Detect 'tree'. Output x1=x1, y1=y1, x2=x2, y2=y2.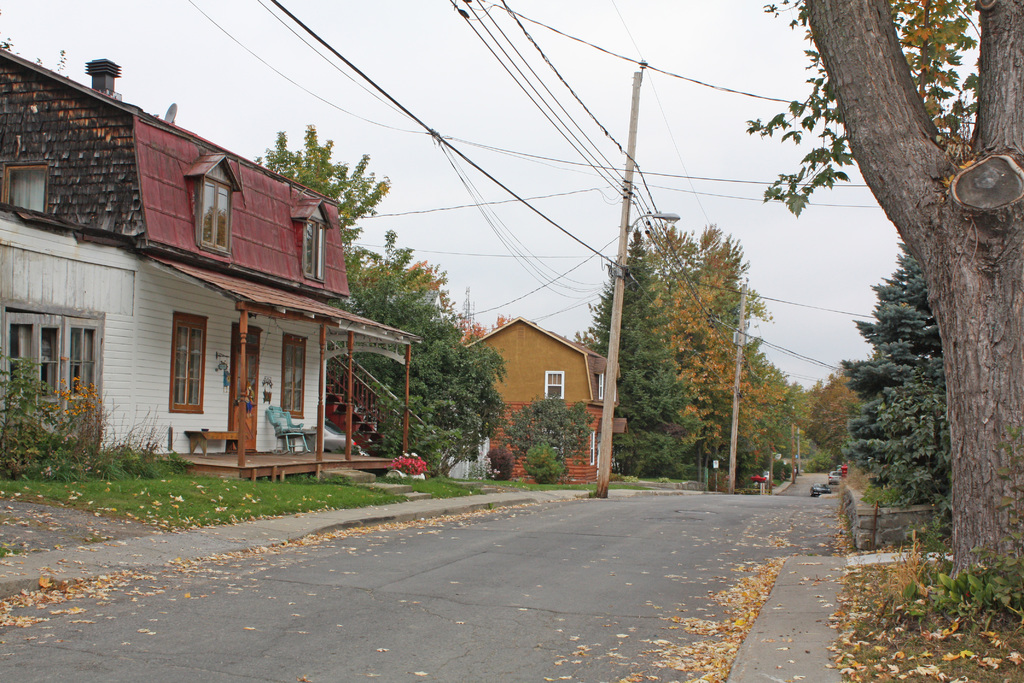
x1=753, y1=9, x2=987, y2=236.
